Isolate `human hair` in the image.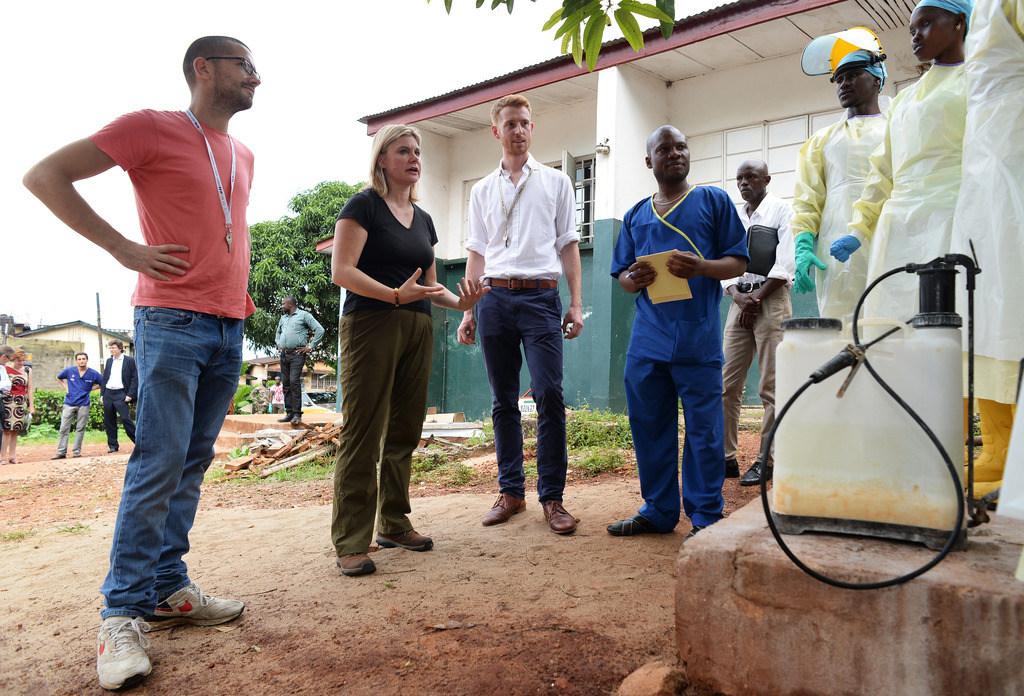
Isolated region: l=106, t=337, r=125, b=351.
